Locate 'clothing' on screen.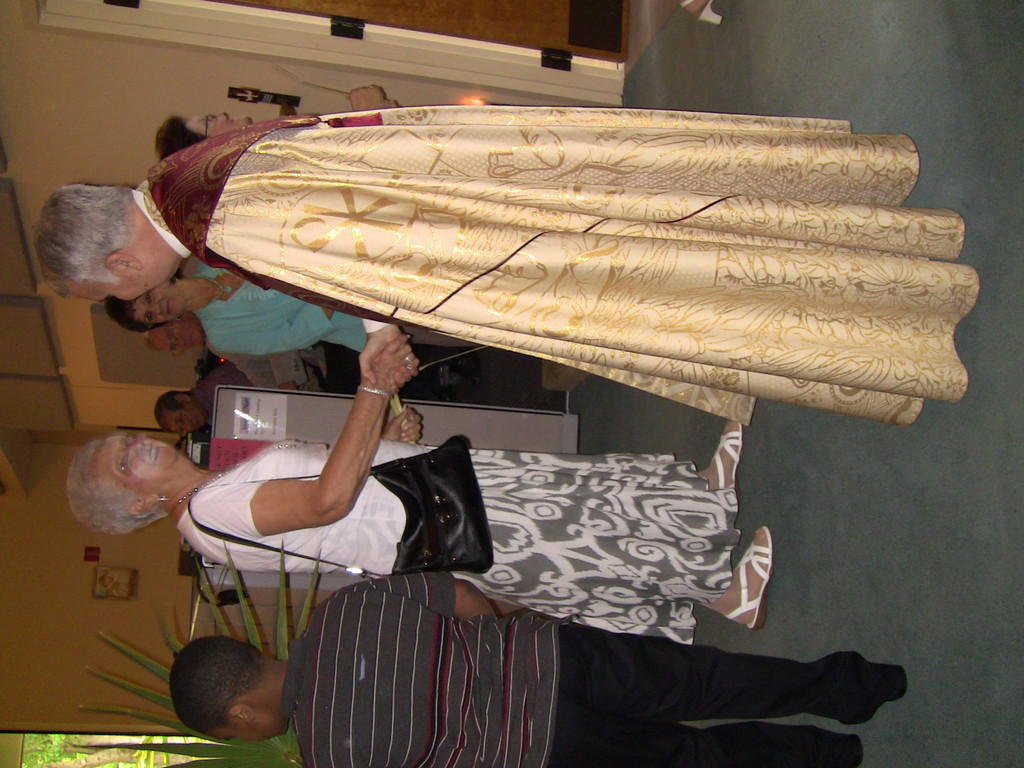
On screen at (170,440,739,648).
